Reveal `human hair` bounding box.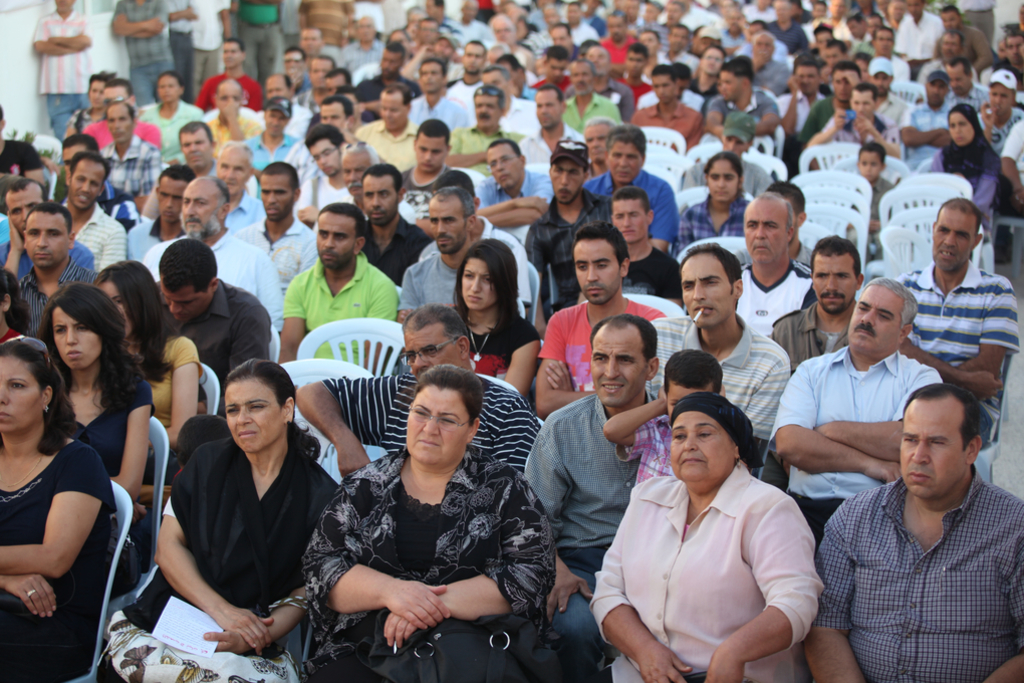
Revealed: 0, 330, 74, 457.
